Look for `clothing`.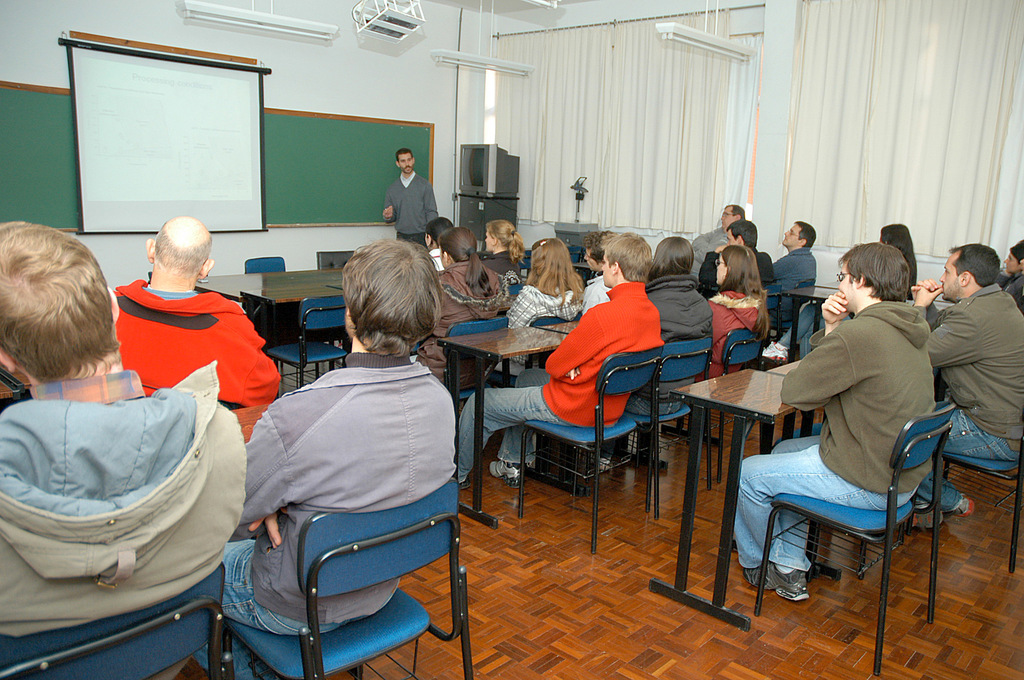
Found: bbox(482, 248, 525, 284).
